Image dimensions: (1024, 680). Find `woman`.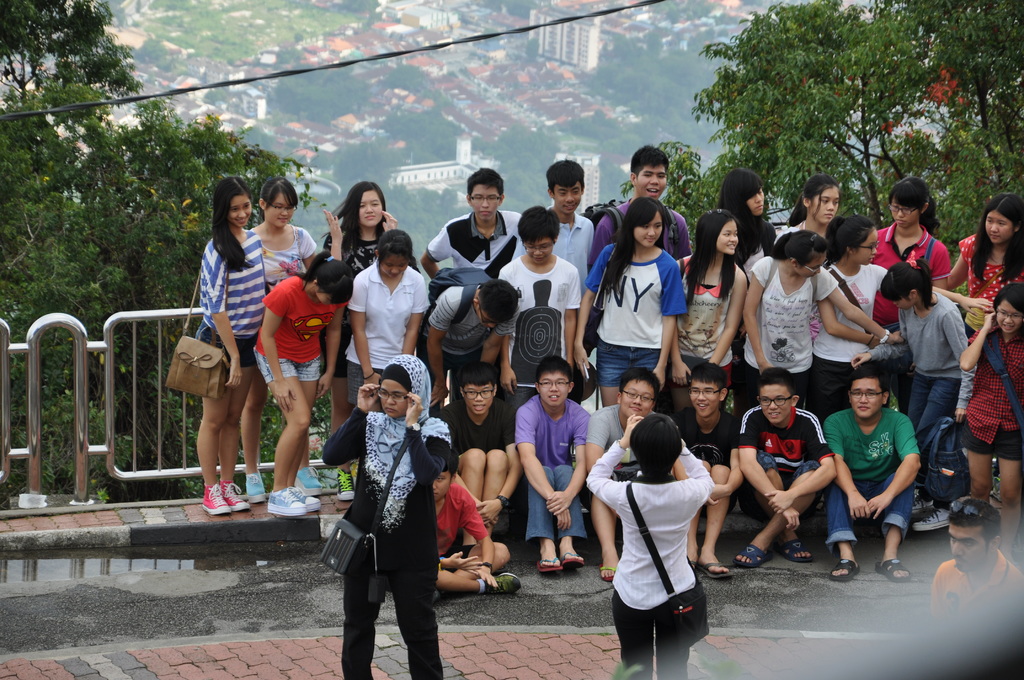
bbox=[874, 180, 951, 329].
